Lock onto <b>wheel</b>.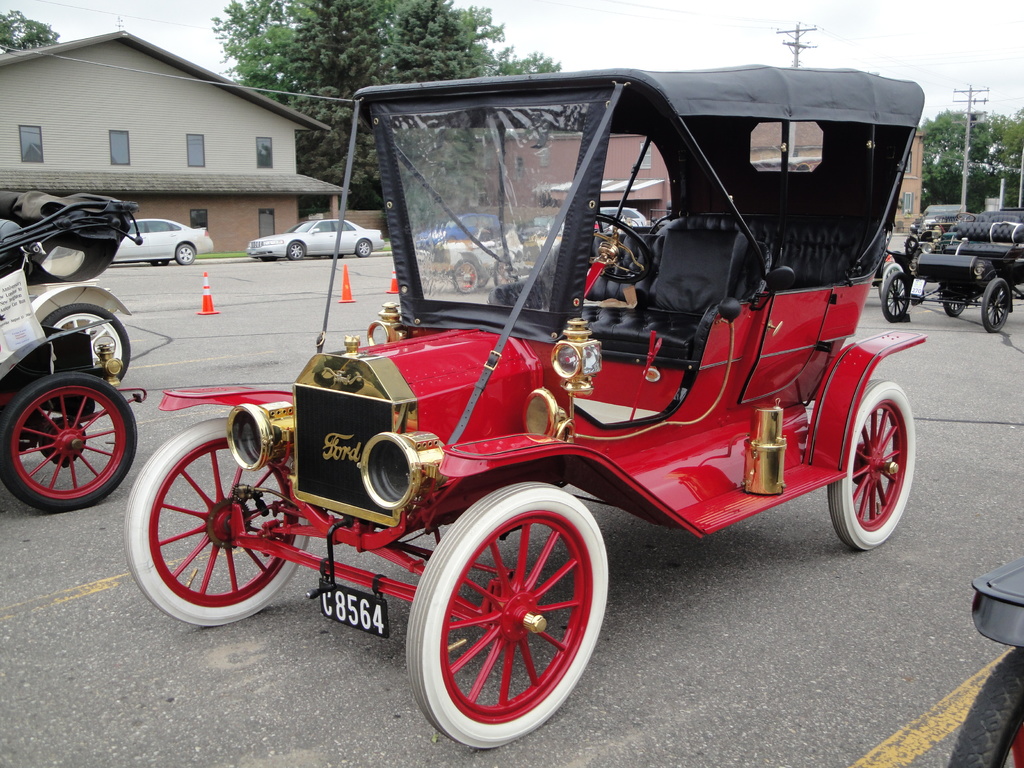
Locked: 940:285:967:317.
